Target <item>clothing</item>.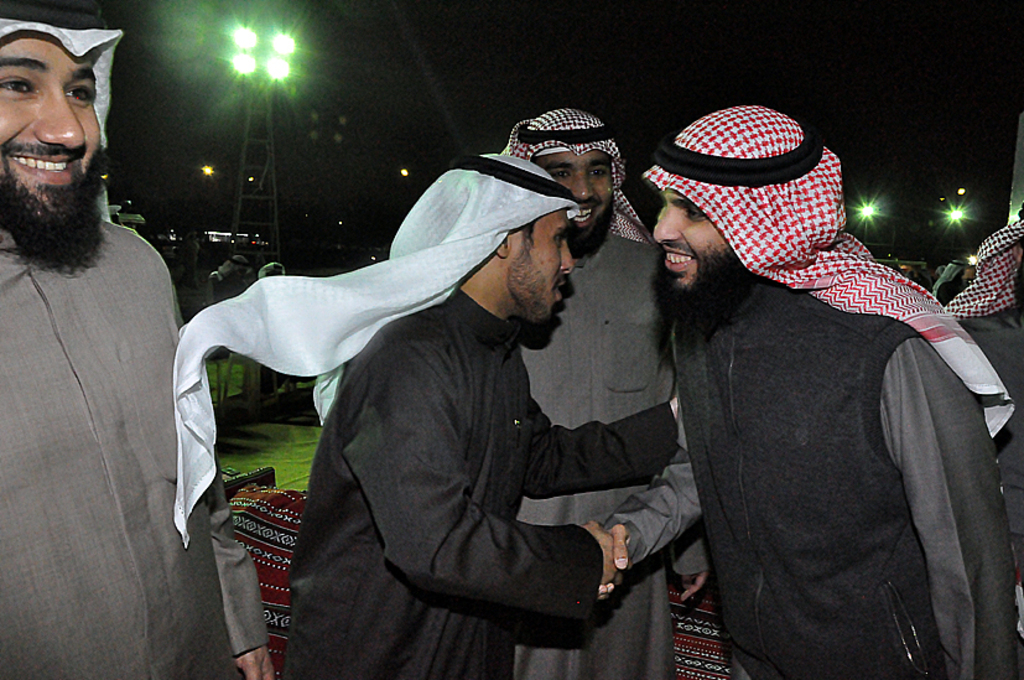
Target region: 948,297,1022,597.
